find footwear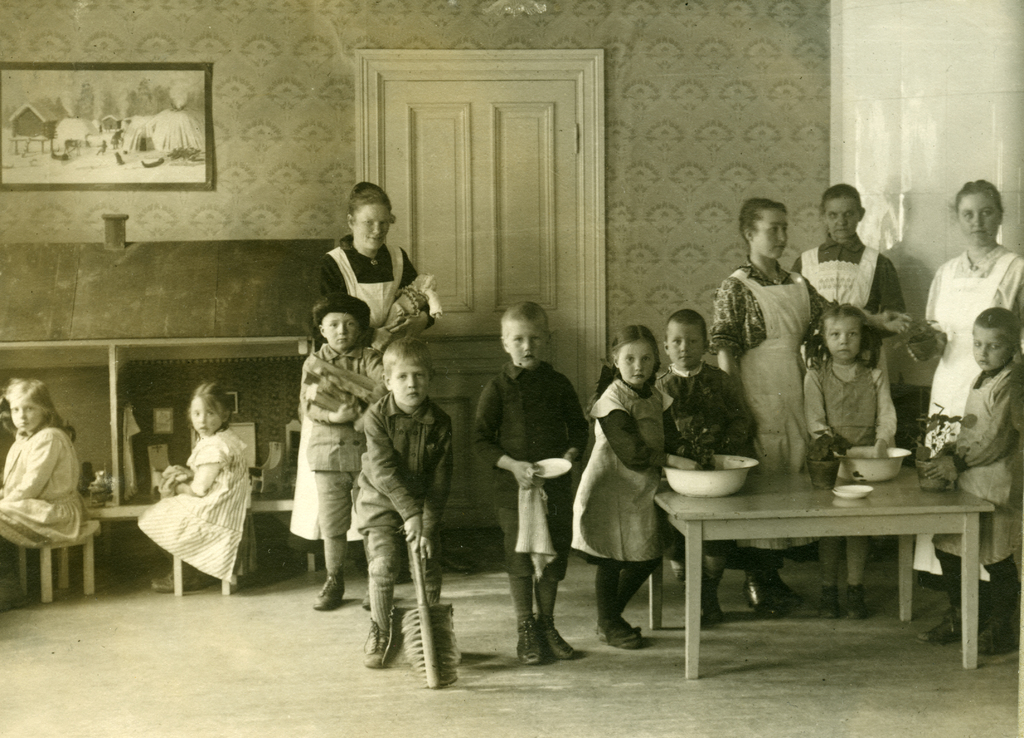
rect(979, 598, 1017, 652)
